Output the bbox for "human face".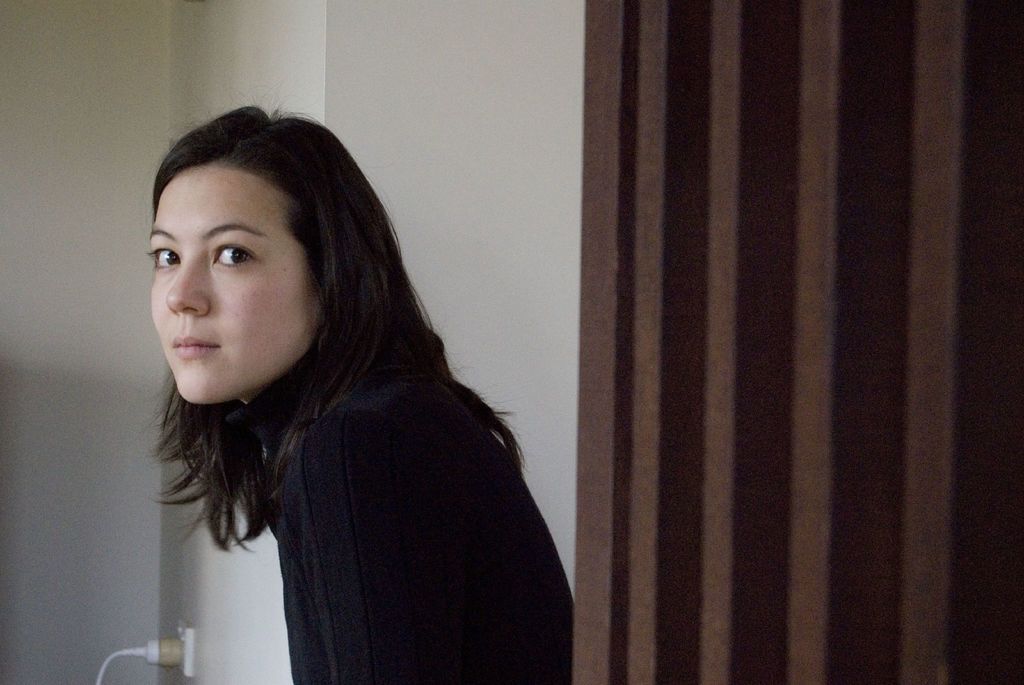
{"x1": 150, "y1": 161, "x2": 311, "y2": 405}.
